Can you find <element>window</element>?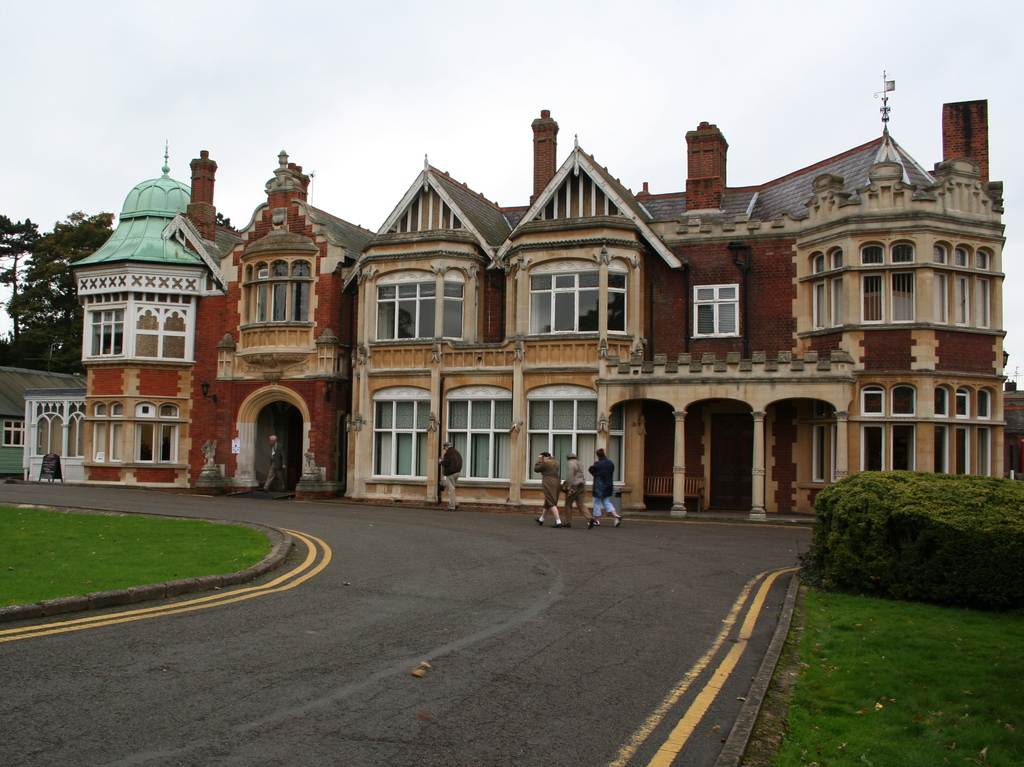
Yes, bounding box: 237, 258, 308, 326.
